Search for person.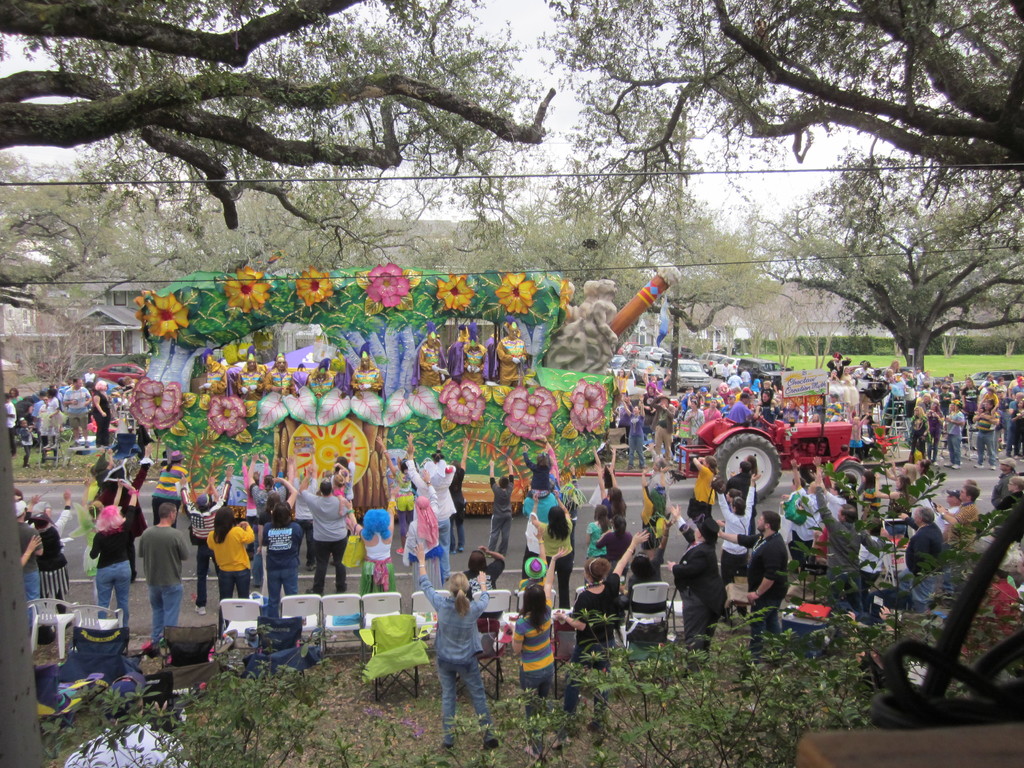
Found at detection(474, 465, 508, 565).
